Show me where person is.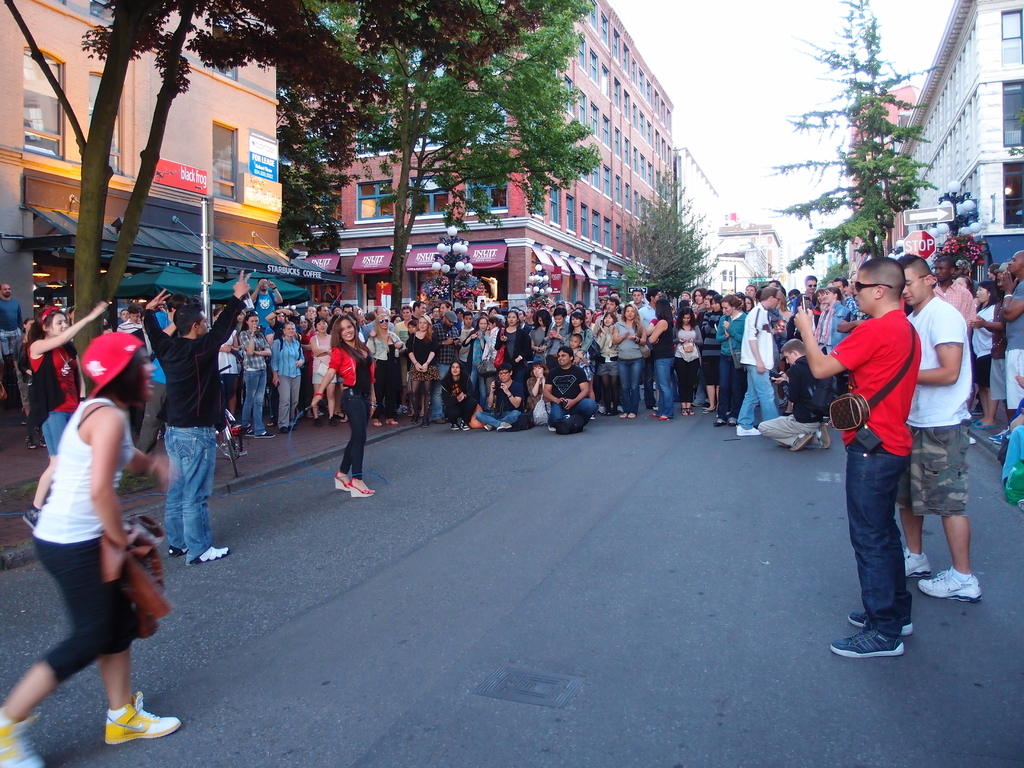
person is at bbox=[300, 314, 366, 501].
